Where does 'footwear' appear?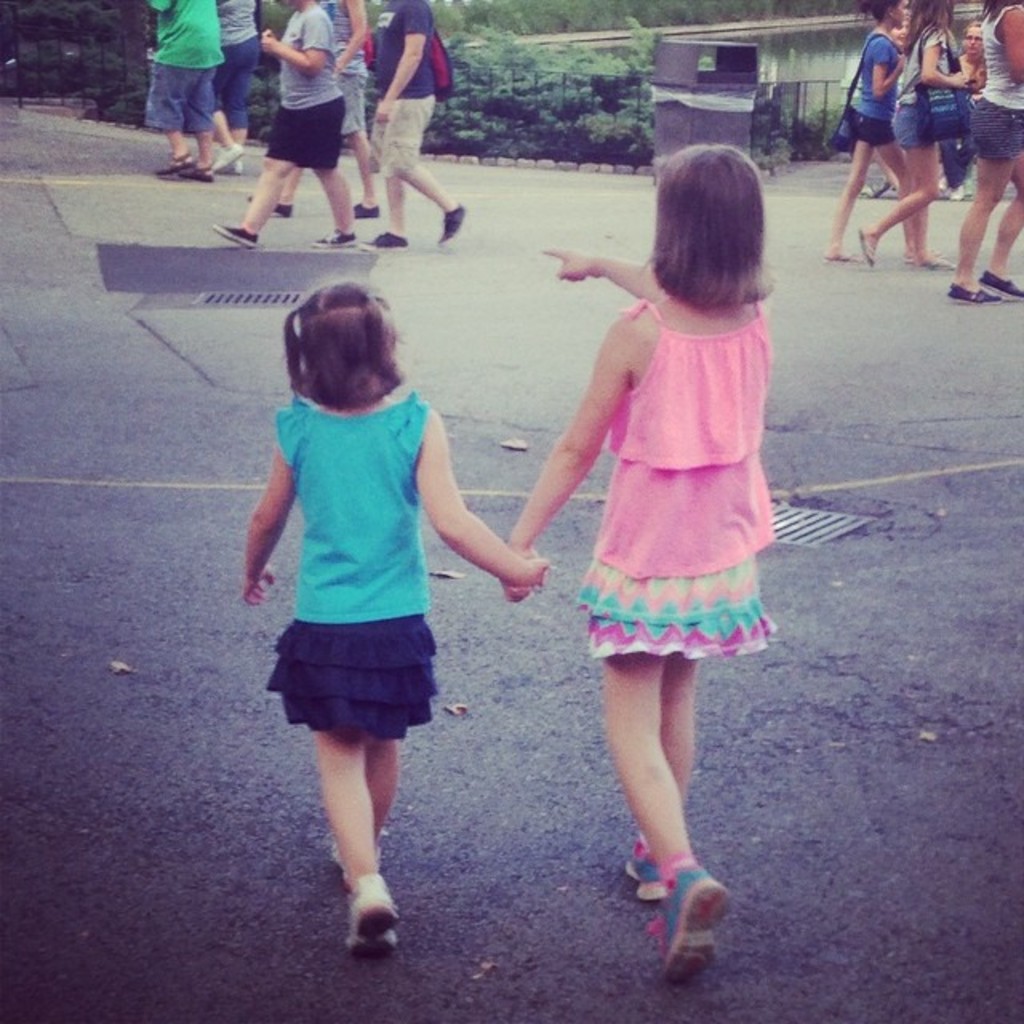
Appears at x1=435, y1=202, x2=466, y2=248.
